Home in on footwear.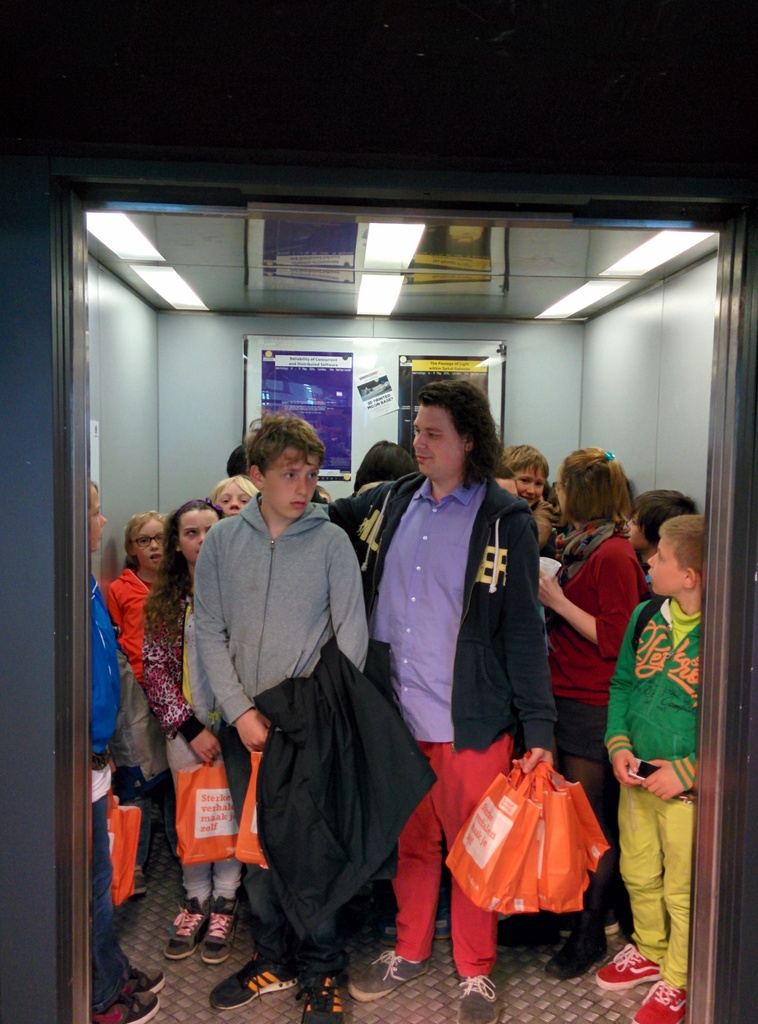
Homed in at locate(297, 975, 353, 1023).
